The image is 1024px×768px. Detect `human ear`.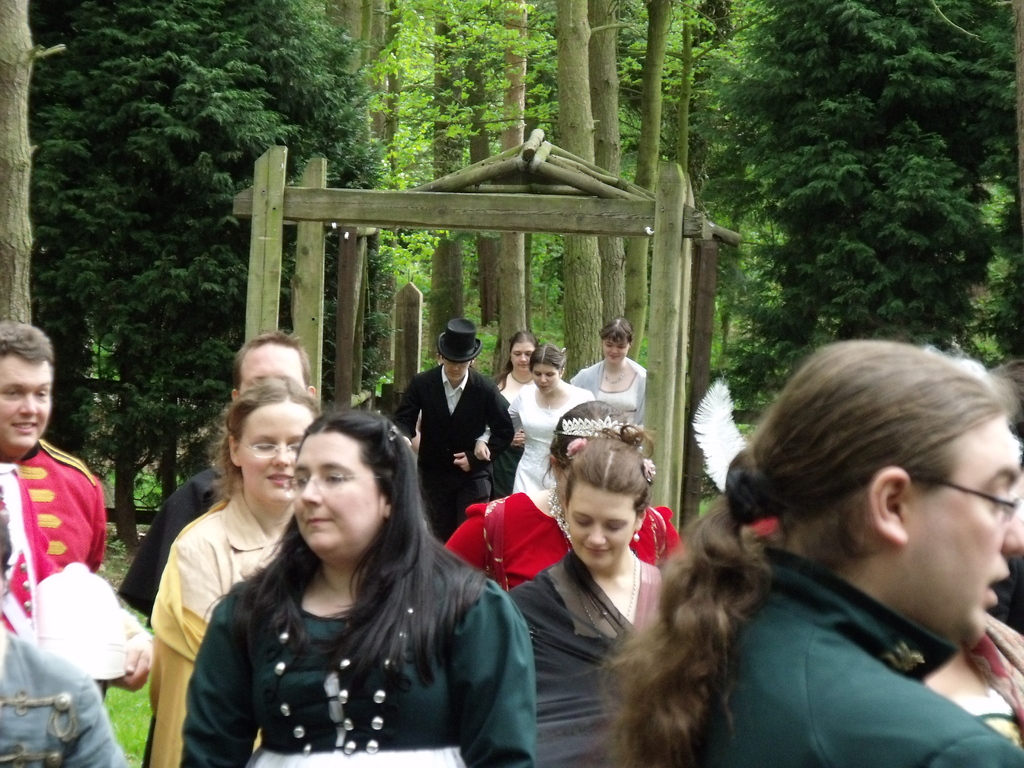
Detection: [230, 436, 239, 467].
